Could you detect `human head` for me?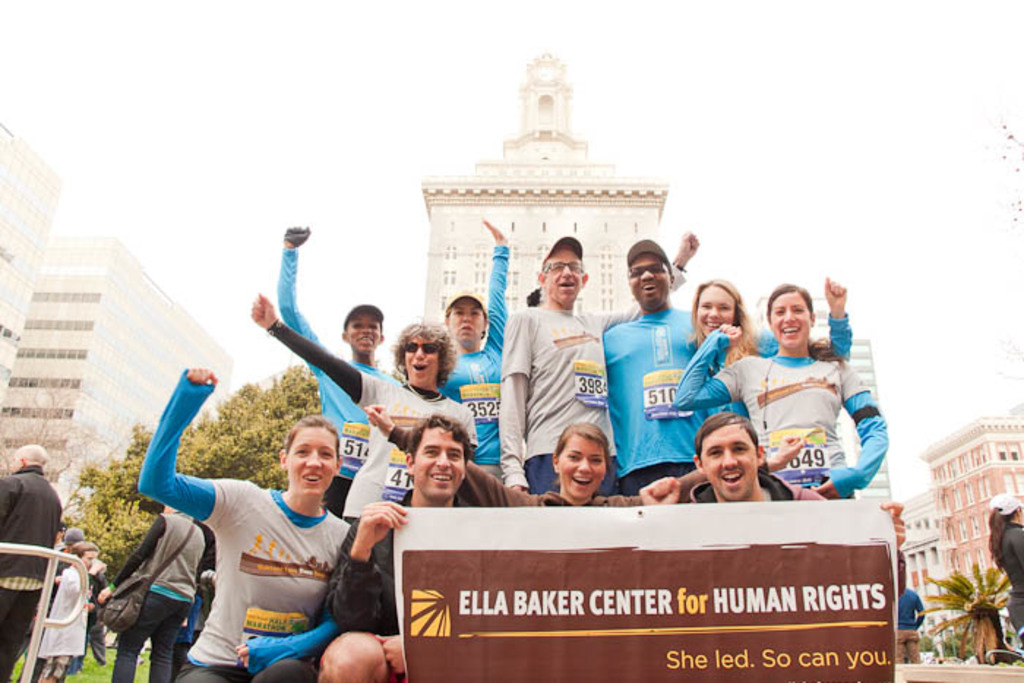
Detection result: BBox(10, 443, 51, 472).
